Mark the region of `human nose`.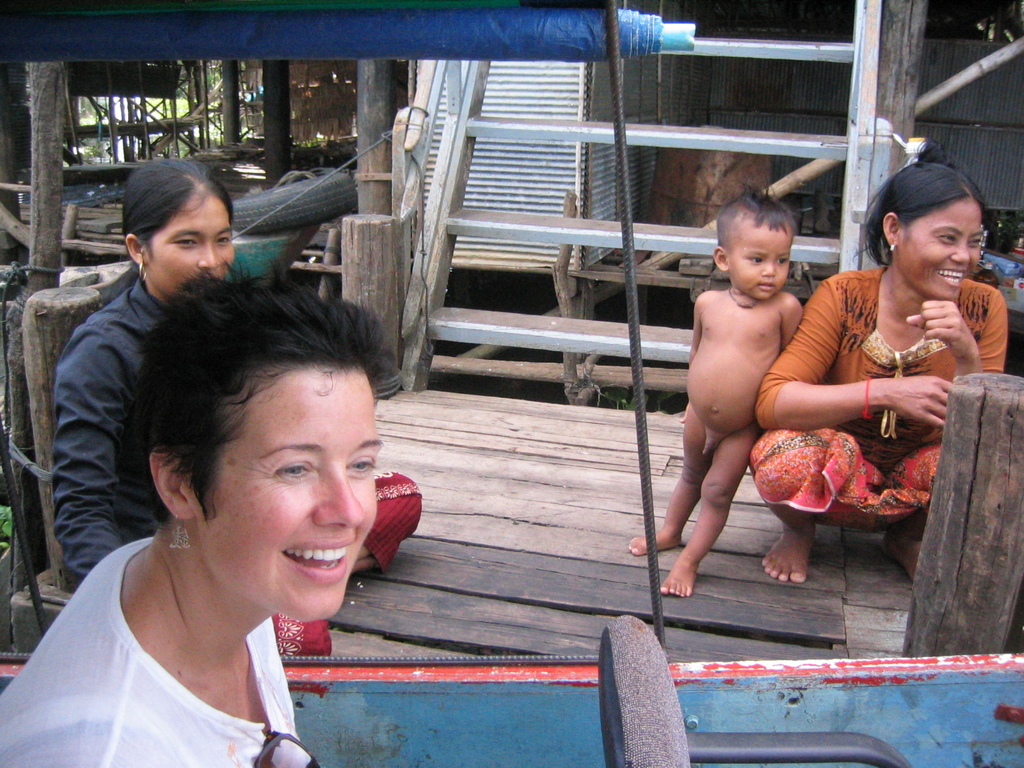
Region: [x1=951, y1=239, x2=971, y2=261].
